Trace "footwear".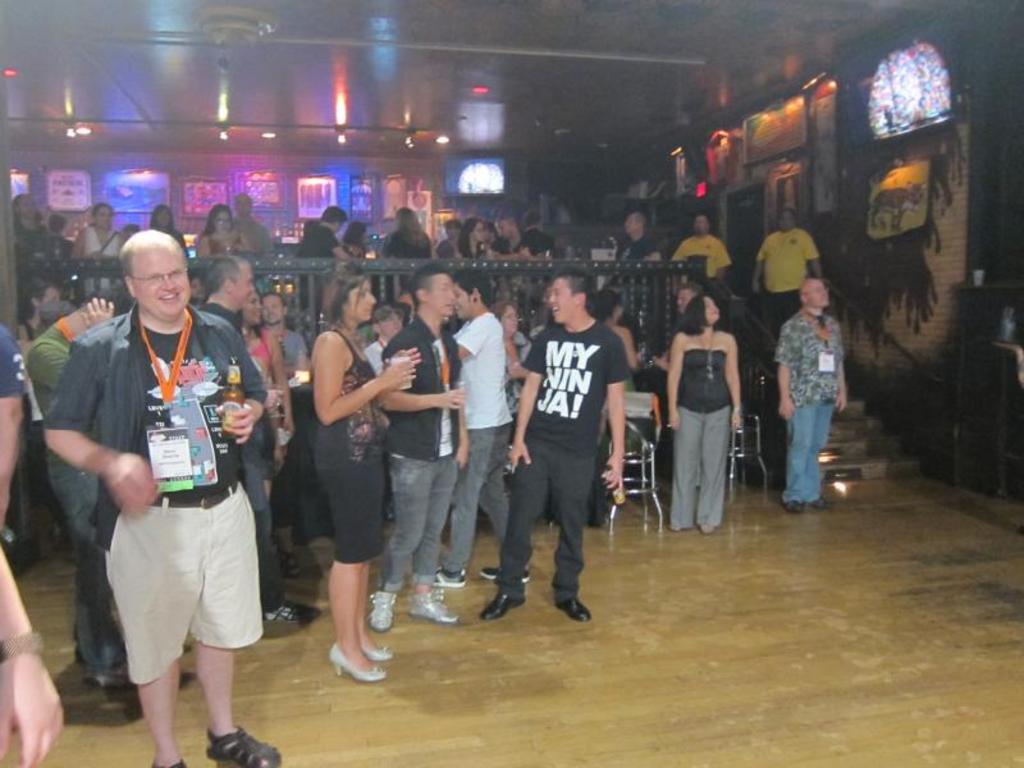
Traced to rect(370, 589, 394, 635).
